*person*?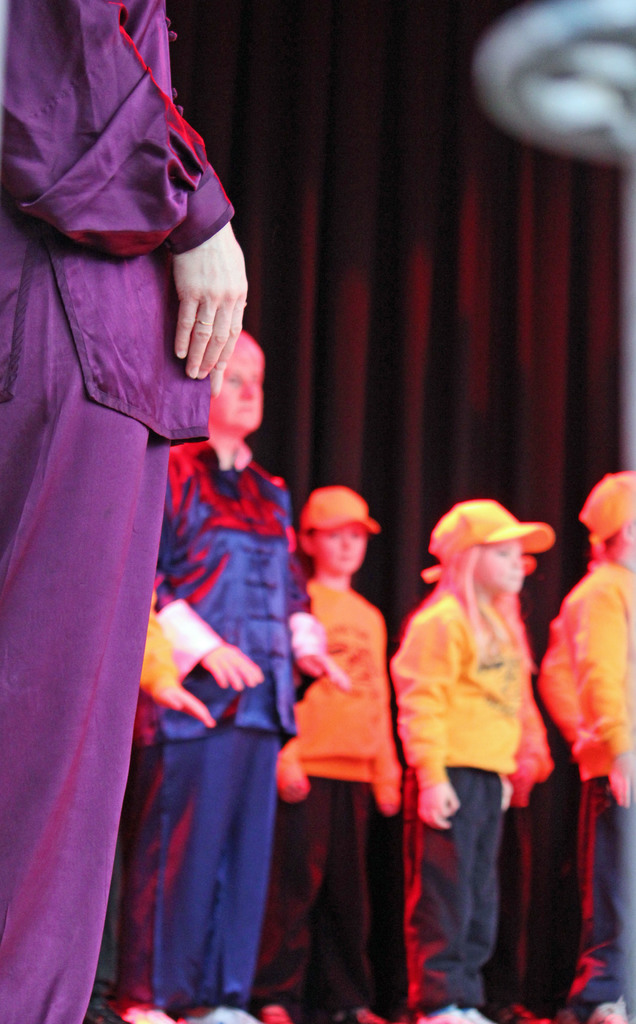
(left=143, top=327, right=334, bottom=1023)
